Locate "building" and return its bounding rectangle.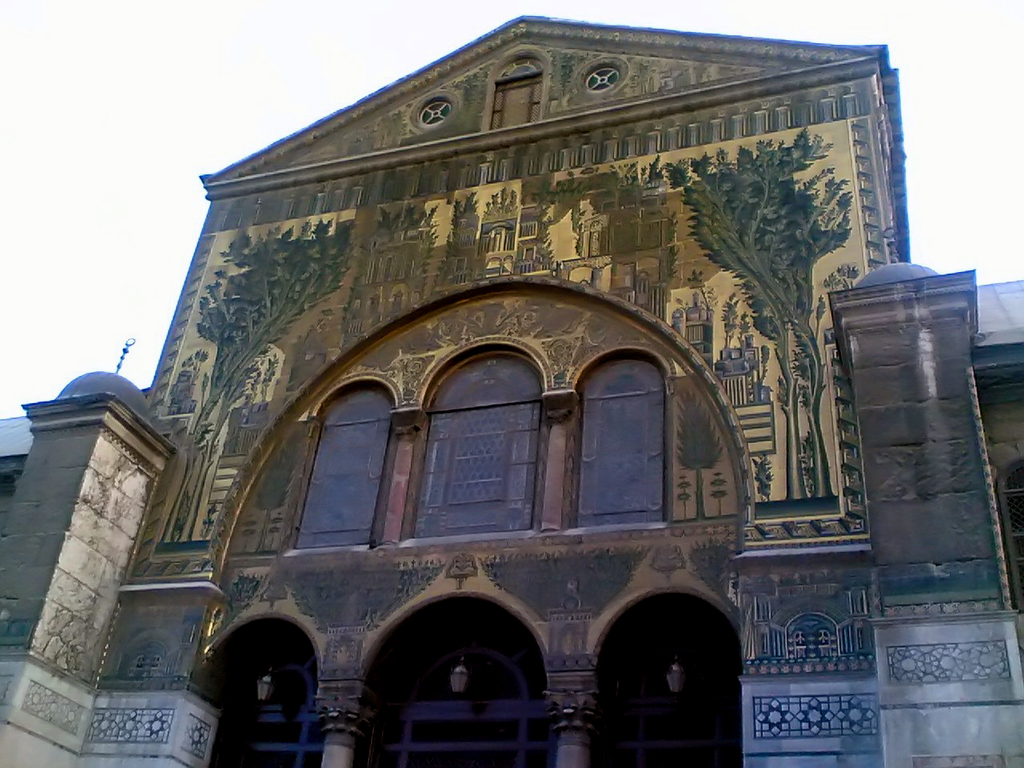
<bbox>0, 15, 1023, 767</bbox>.
